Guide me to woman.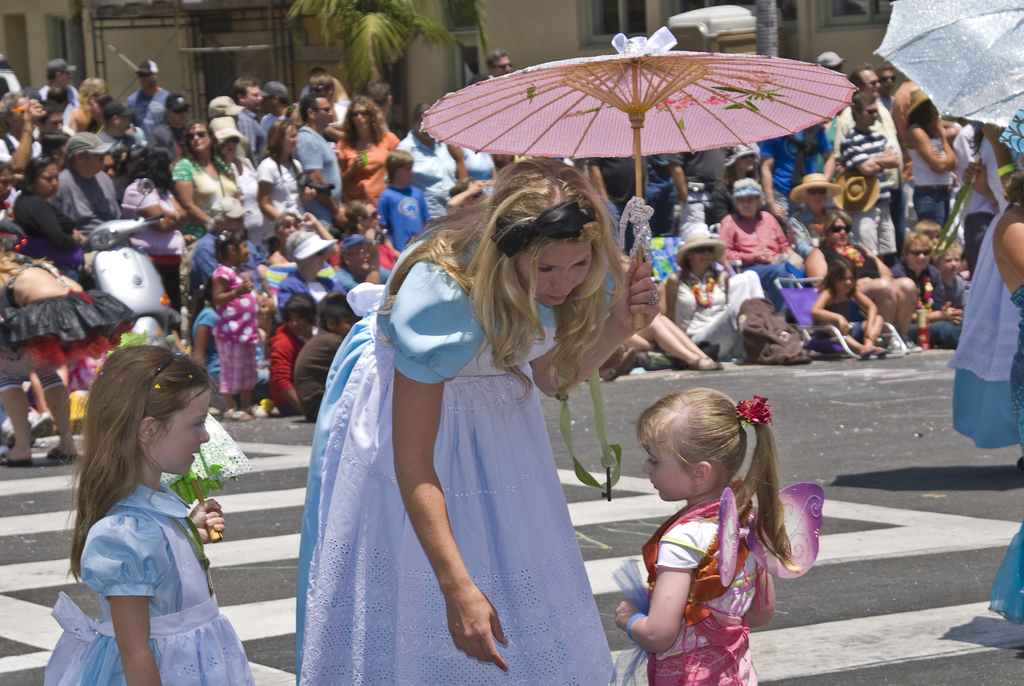
Guidance: bbox=(902, 83, 963, 244).
